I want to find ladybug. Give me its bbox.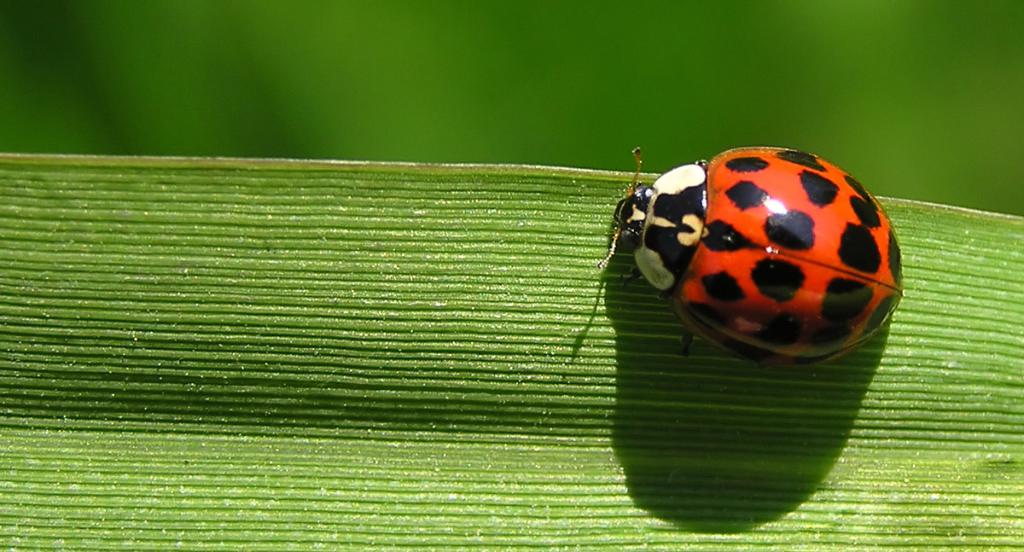
(592, 146, 901, 363).
